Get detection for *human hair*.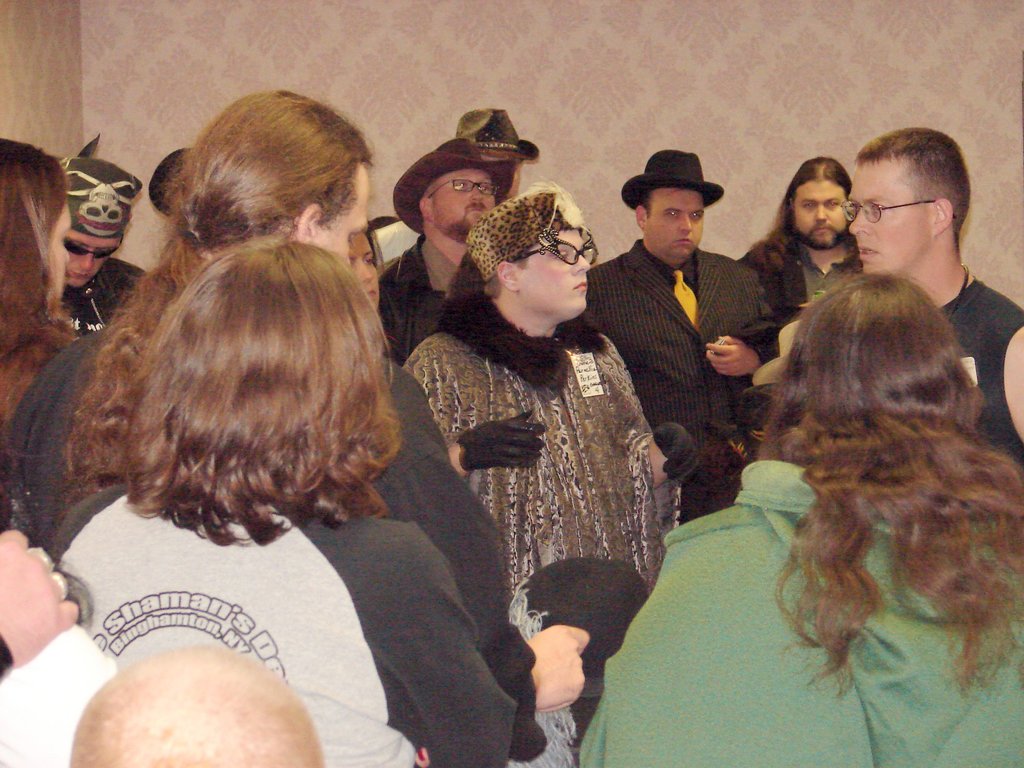
Detection: pyautogui.locateOnScreen(128, 246, 401, 546).
